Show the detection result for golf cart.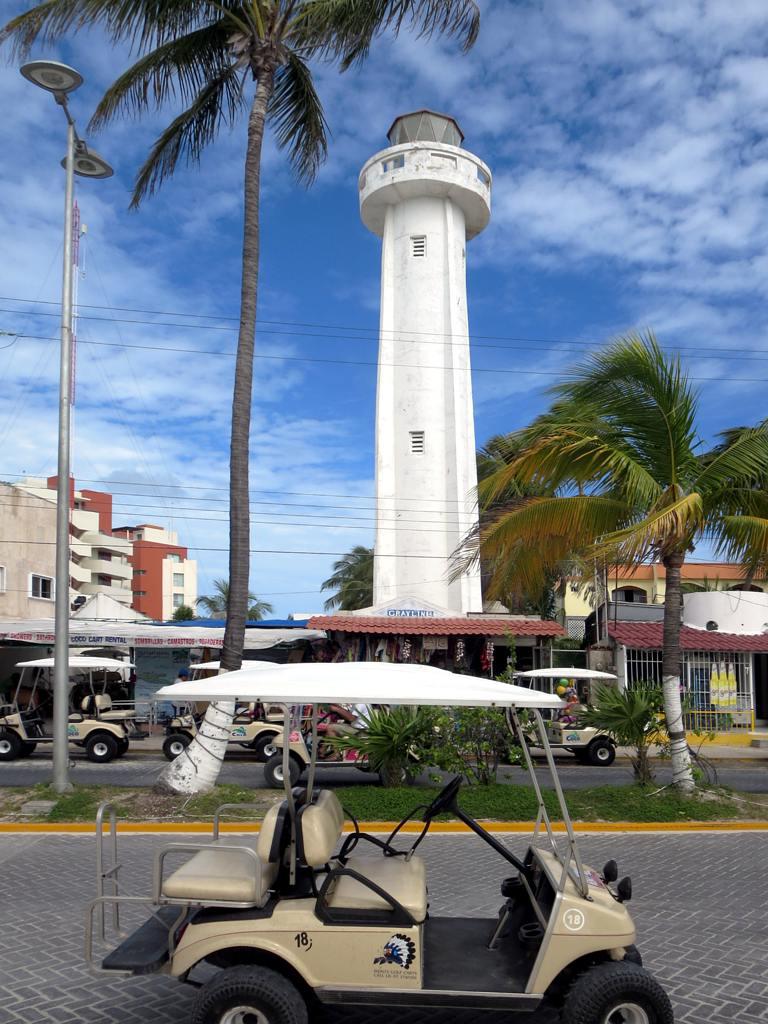
<region>163, 658, 284, 765</region>.
